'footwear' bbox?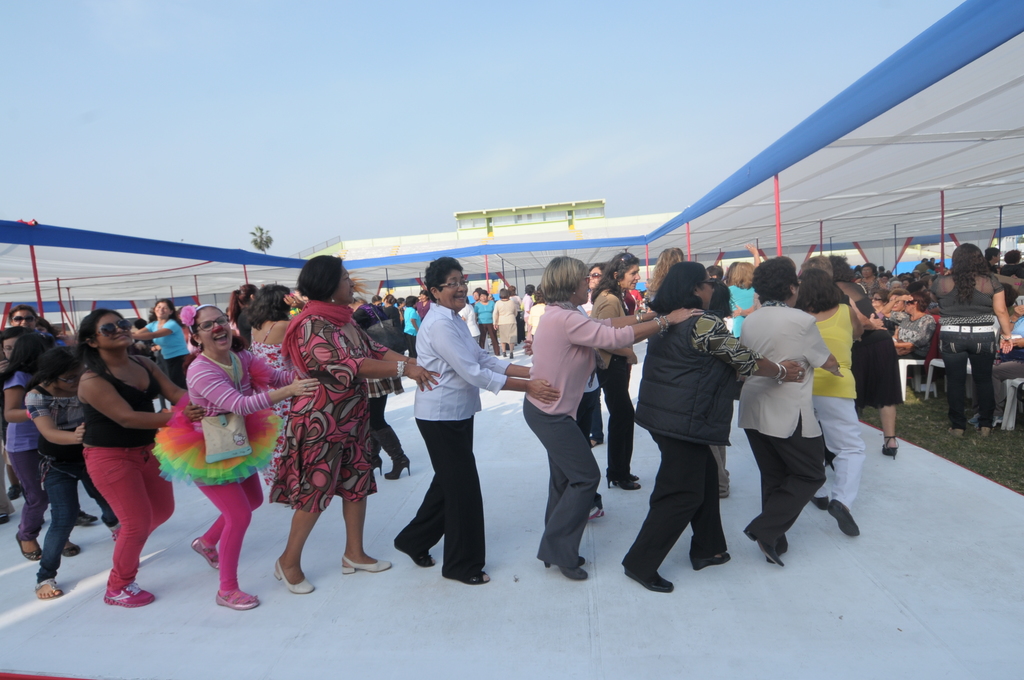
273,557,315,594
